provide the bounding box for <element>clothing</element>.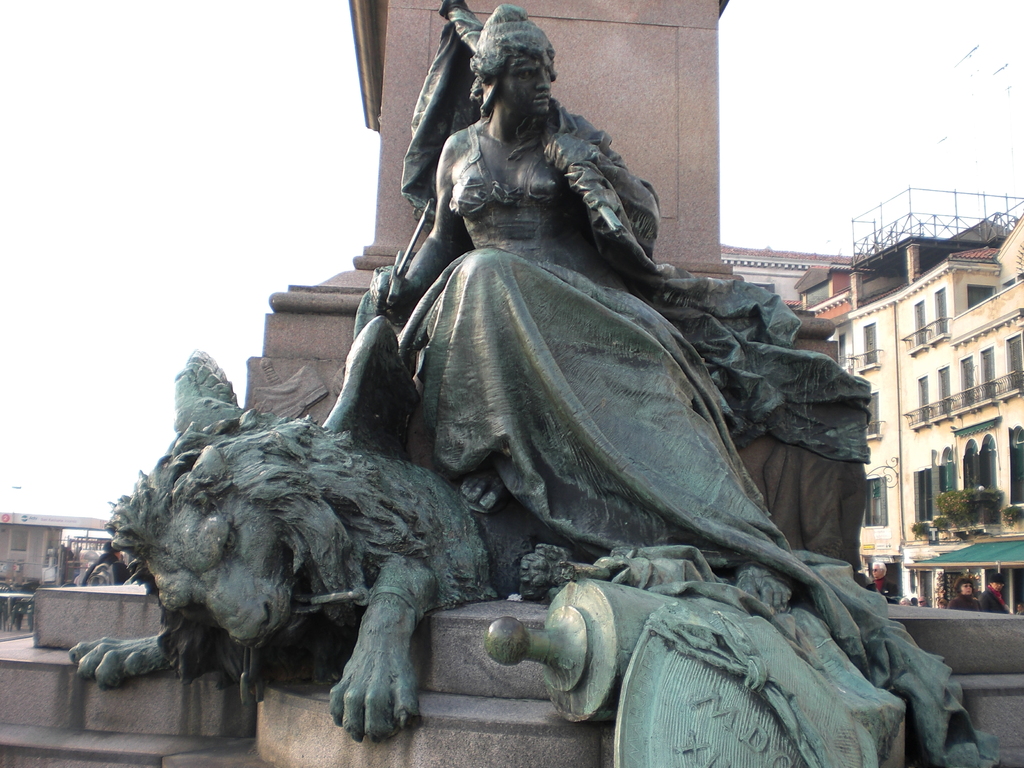
[x1=948, y1=593, x2=984, y2=614].
